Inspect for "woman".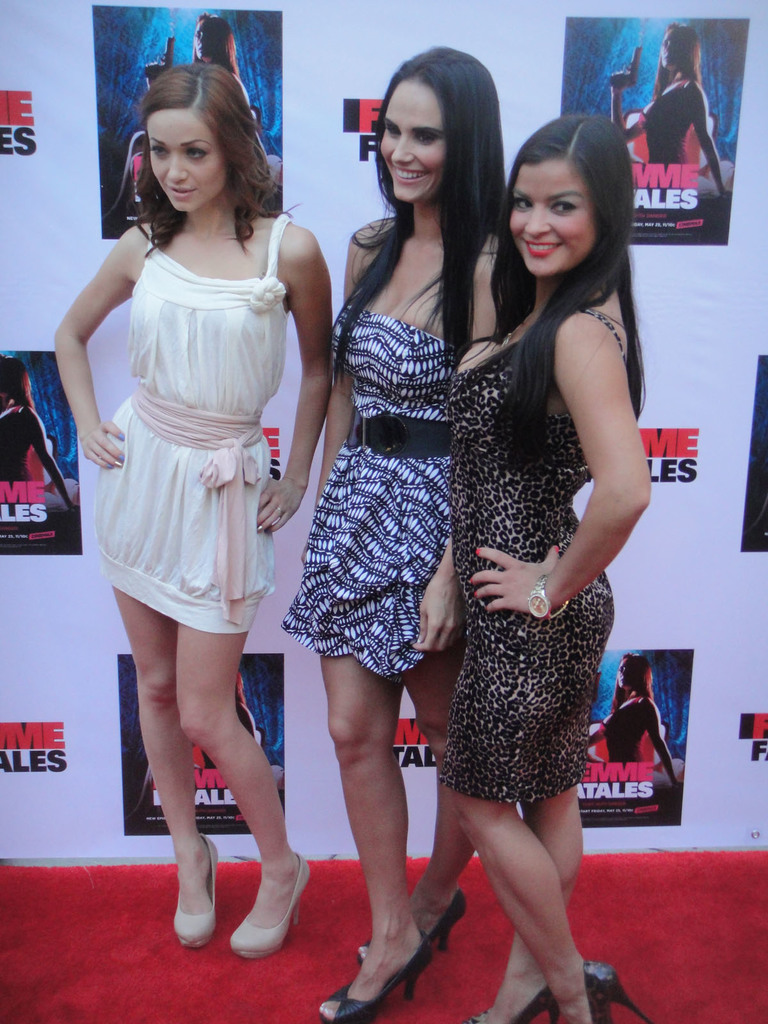
Inspection: 431,114,649,1023.
